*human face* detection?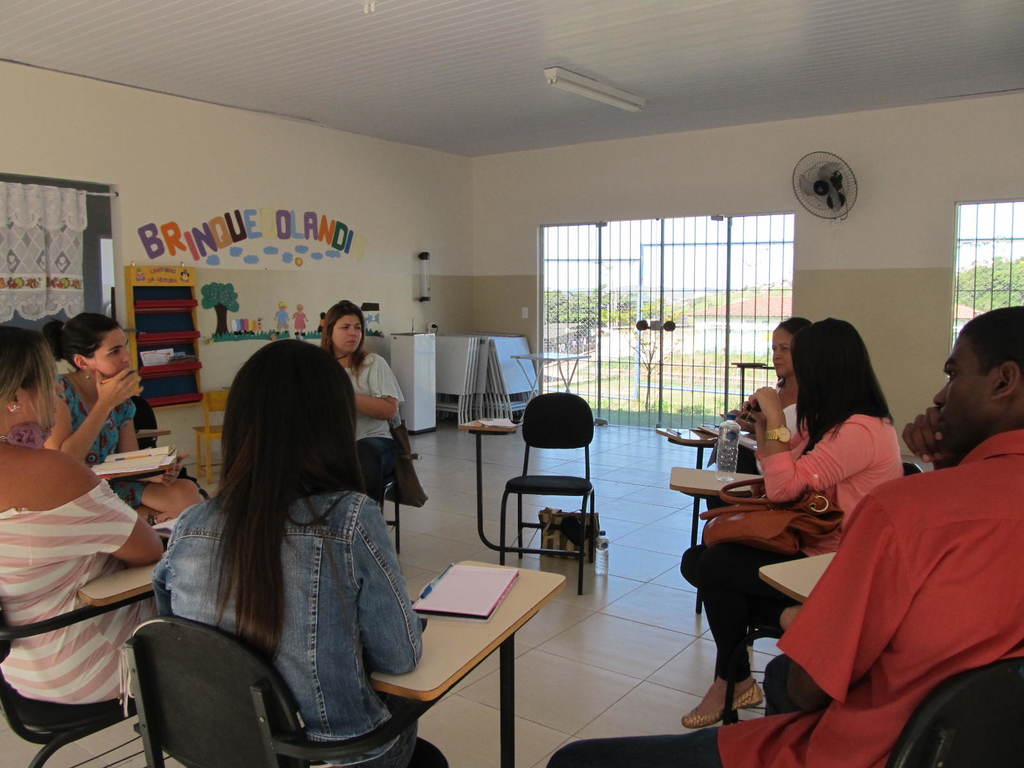
rect(333, 315, 362, 353)
